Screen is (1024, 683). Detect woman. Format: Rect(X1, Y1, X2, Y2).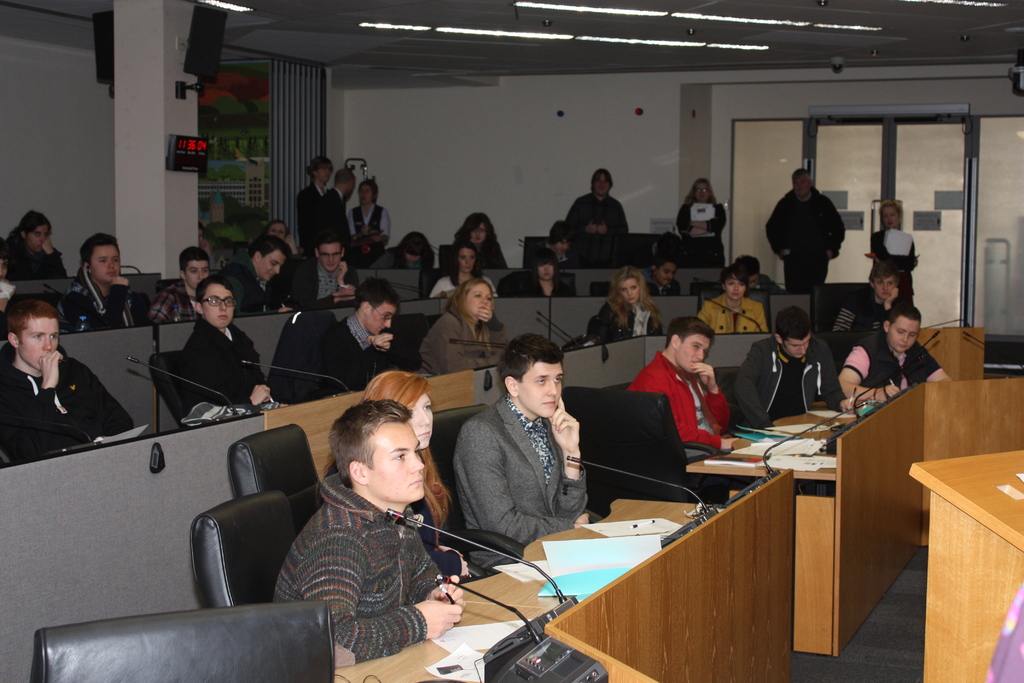
Rect(362, 227, 442, 276).
